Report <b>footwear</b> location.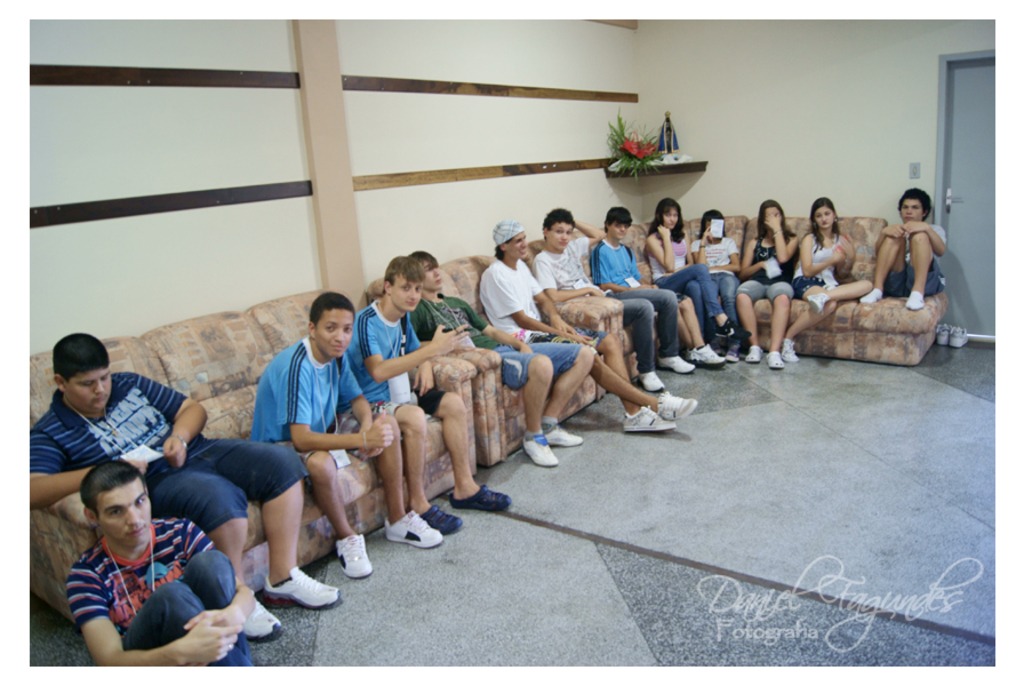
Report: locate(522, 434, 560, 469).
